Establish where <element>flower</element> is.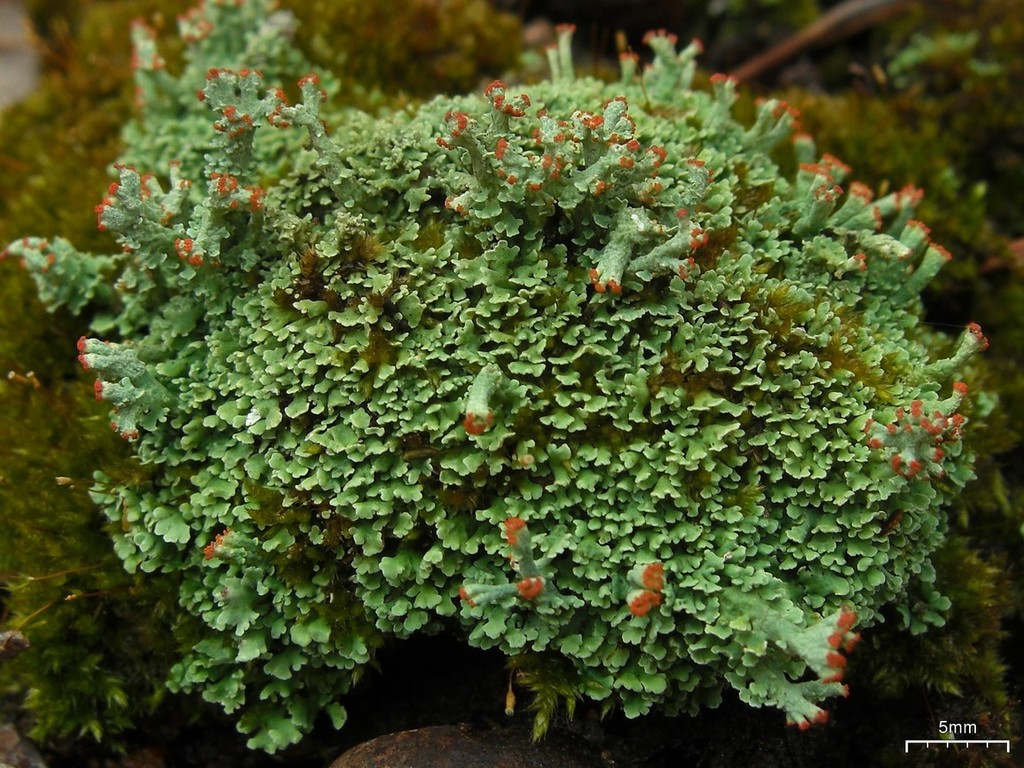
Established at {"left": 208, "top": 67, "right": 242, "bottom": 88}.
